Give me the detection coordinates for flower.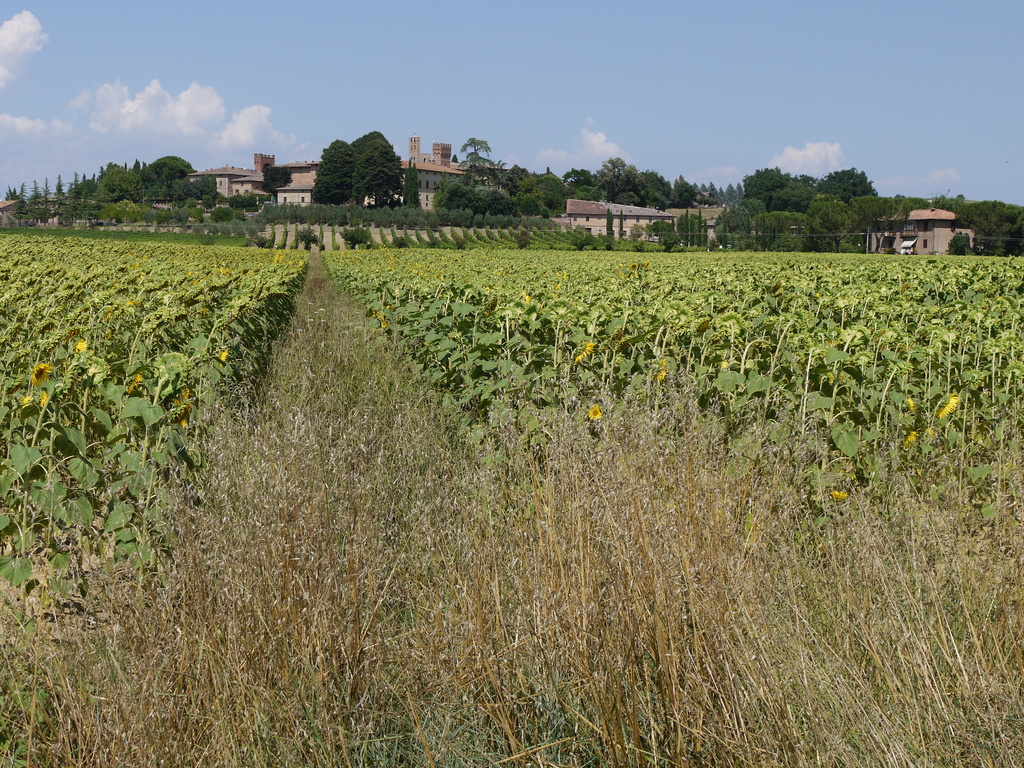
<box>902,431,920,445</box>.
